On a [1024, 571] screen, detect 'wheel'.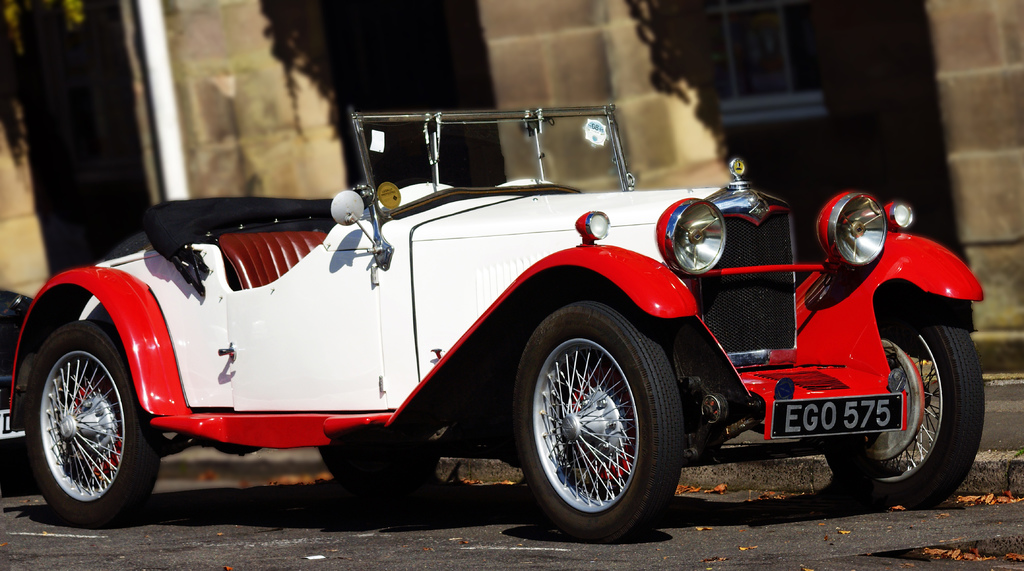
bbox(506, 302, 684, 537).
